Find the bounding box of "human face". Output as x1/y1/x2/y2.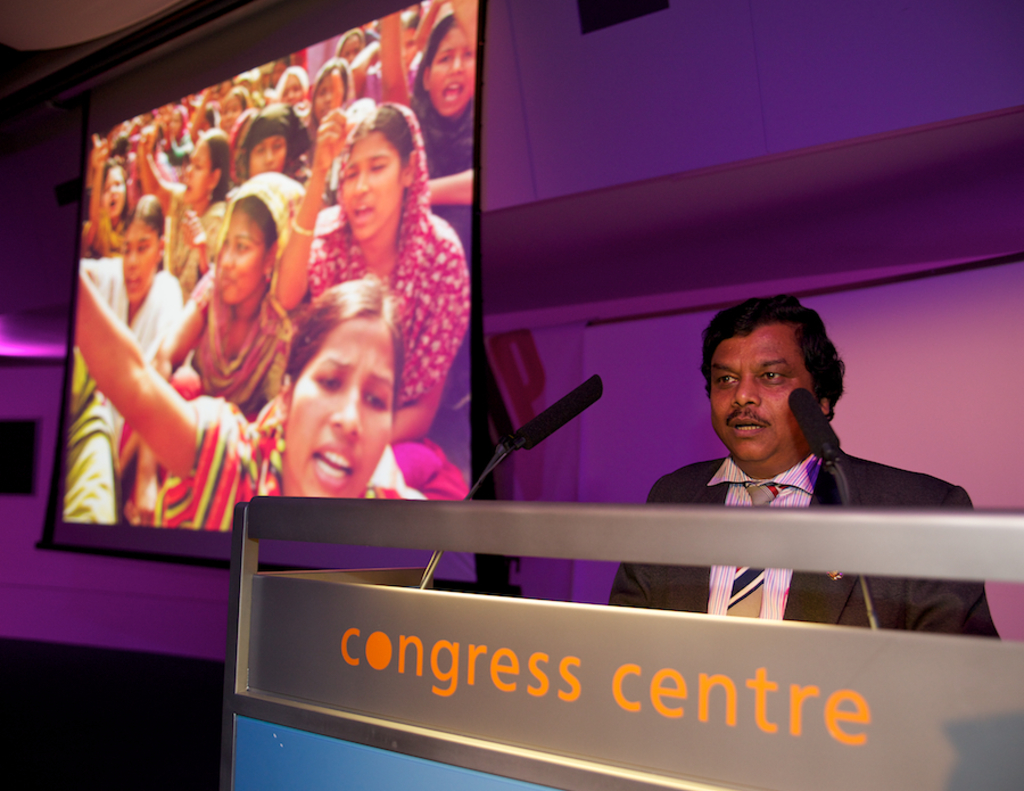
315/73/344/123.
